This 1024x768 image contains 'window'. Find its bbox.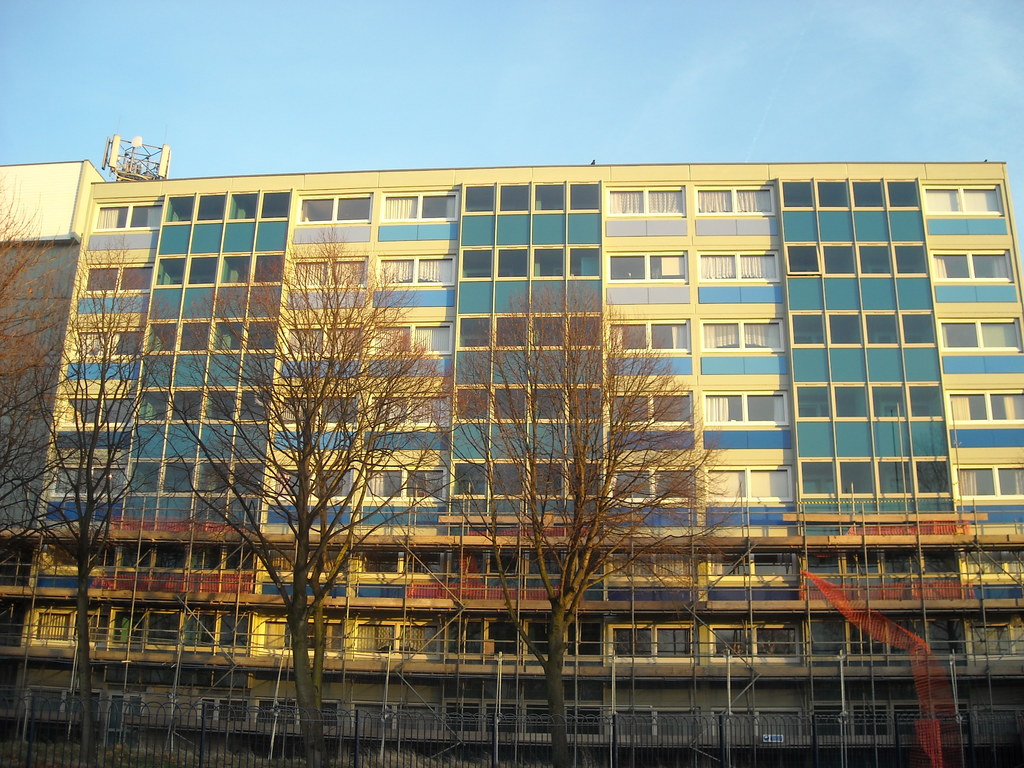
[left=883, top=456, right=916, bottom=497].
